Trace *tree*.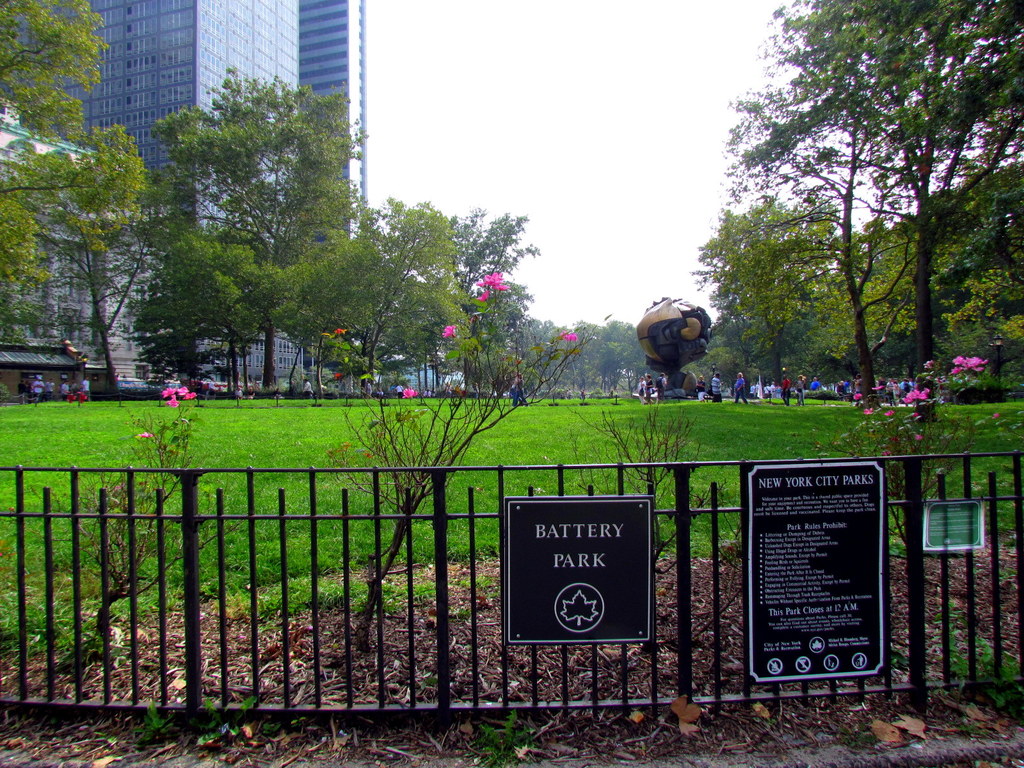
Traced to 145 56 370 392.
